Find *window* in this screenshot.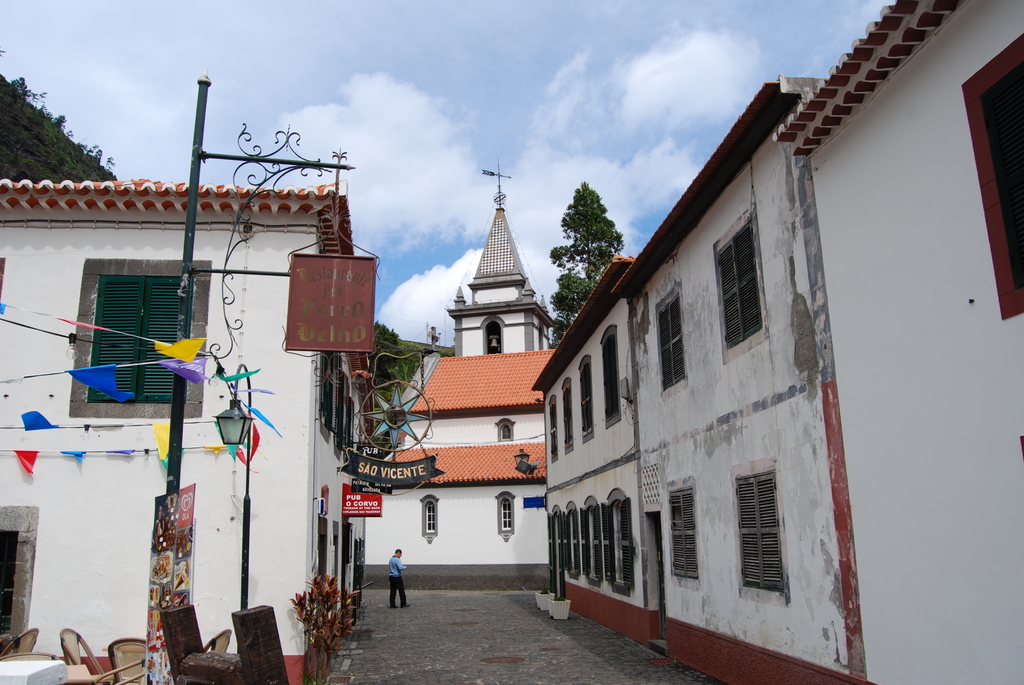
The bounding box for *window* is [560, 377, 575, 455].
